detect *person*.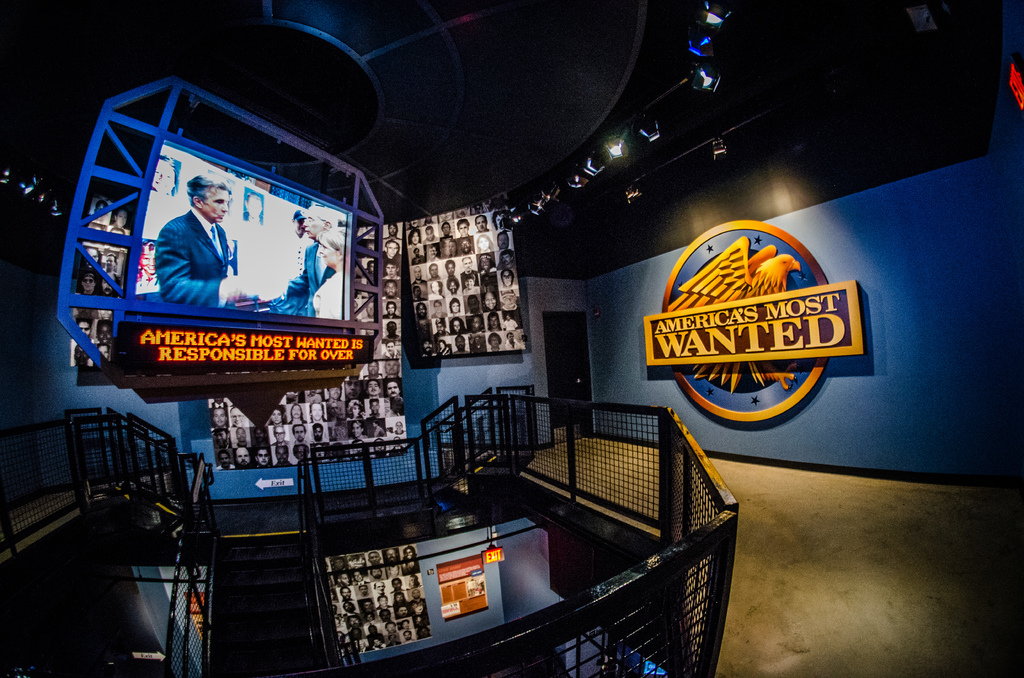
Detected at (346, 398, 362, 416).
